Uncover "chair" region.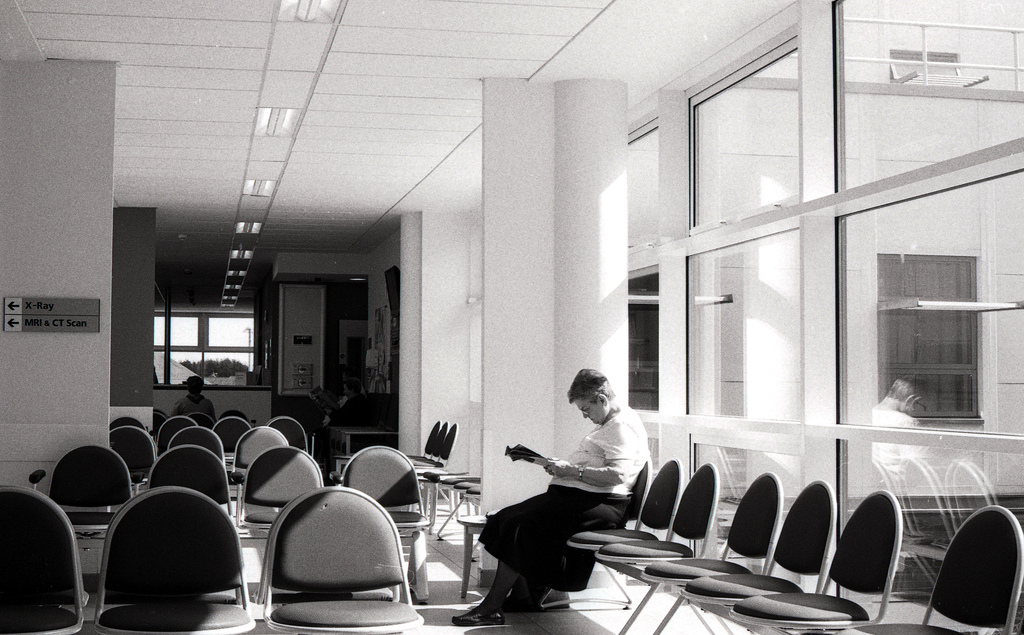
Uncovered: [568,458,686,633].
